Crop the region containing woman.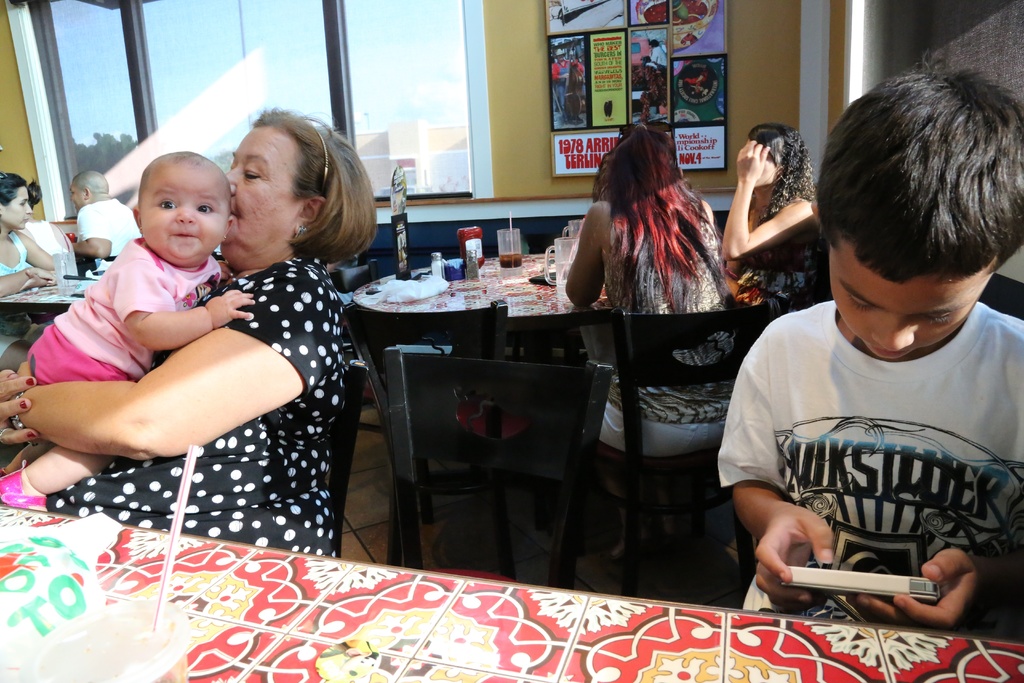
Crop region: box=[78, 113, 378, 586].
